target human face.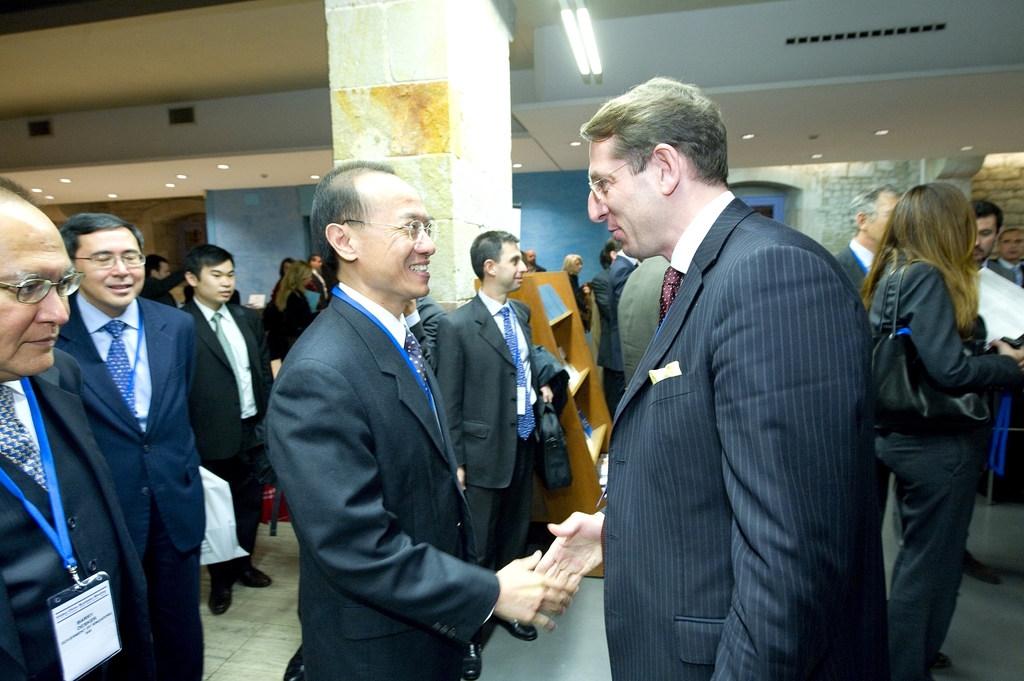
Target region: <box>590,140,659,260</box>.
